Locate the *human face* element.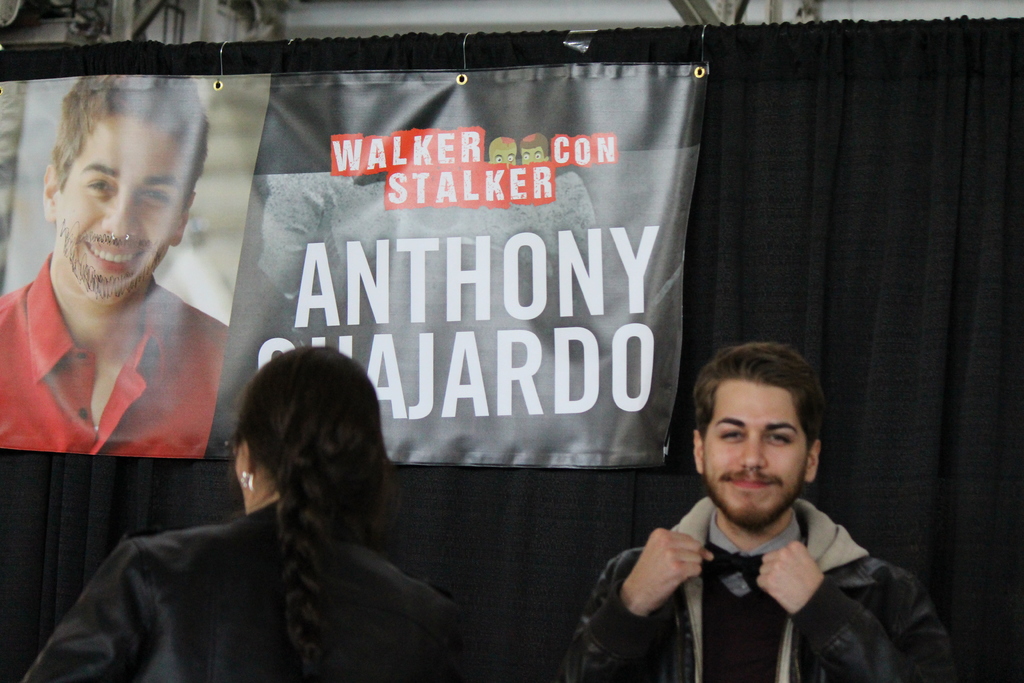
Element bbox: {"x1": 707, "y1": 385, "x2": 809, "y2": 523}.
